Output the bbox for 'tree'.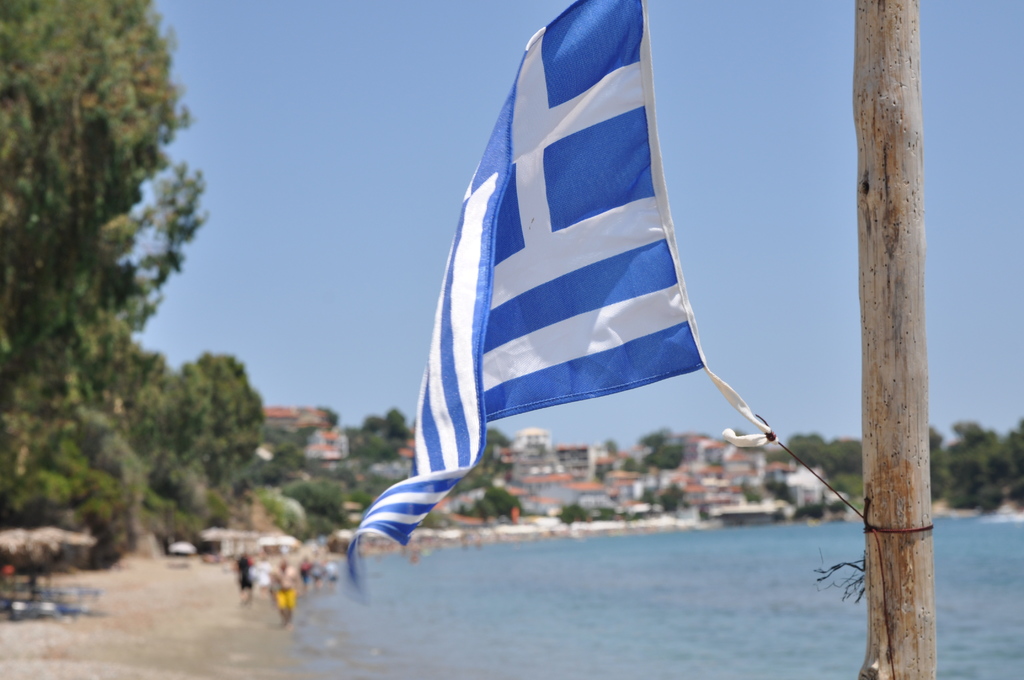
944,417,1012,504.
